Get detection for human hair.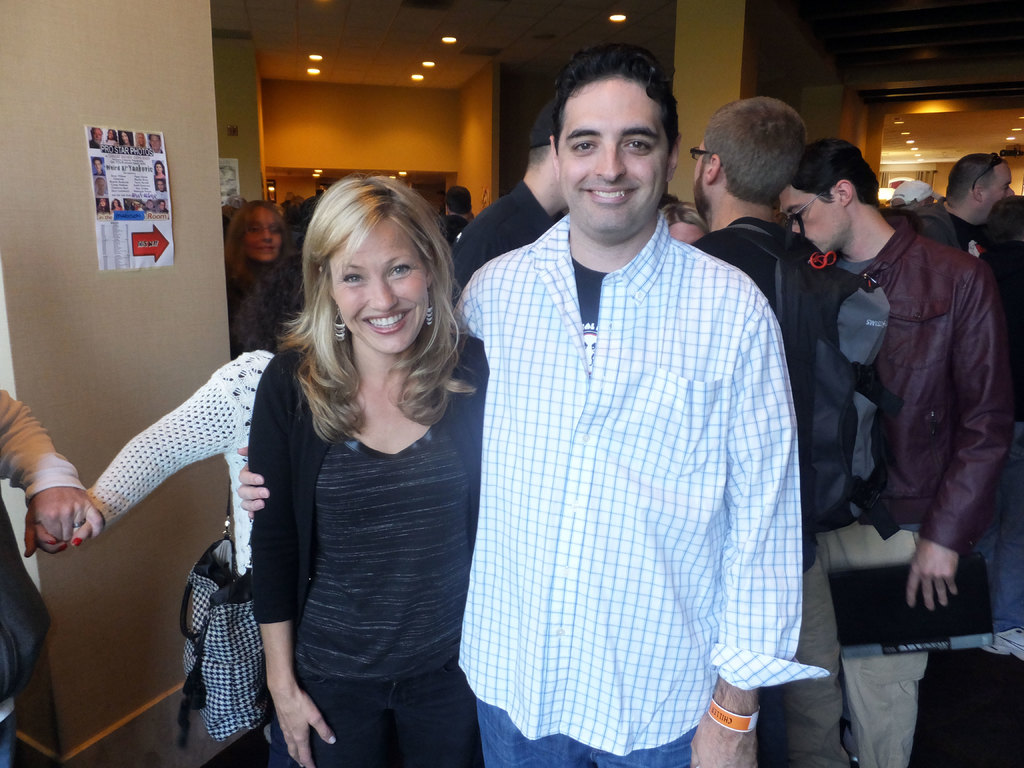
Detection: (706,97,809,200).
